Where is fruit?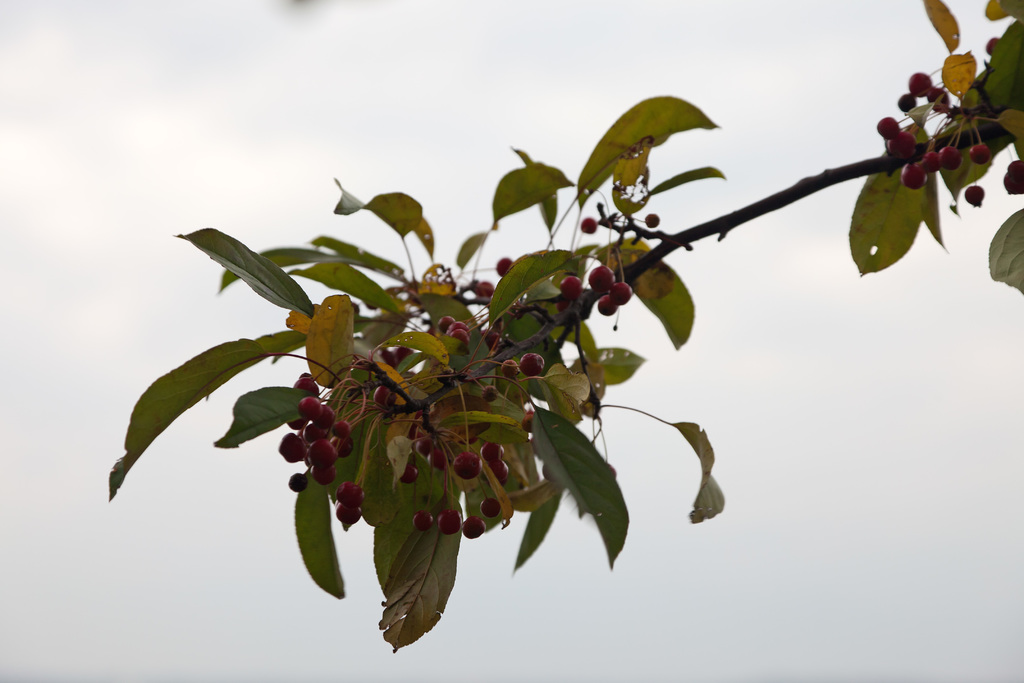
l=479, t=327, r=500, b=351.
